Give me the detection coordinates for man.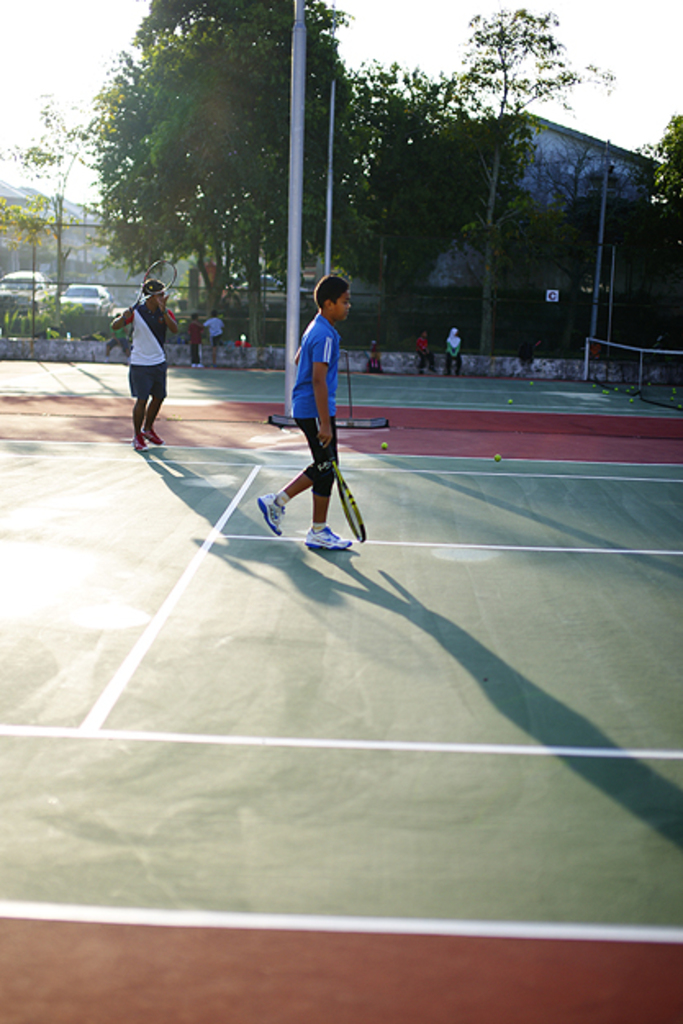
[left=110, top=279, right=179, bottom=449].
